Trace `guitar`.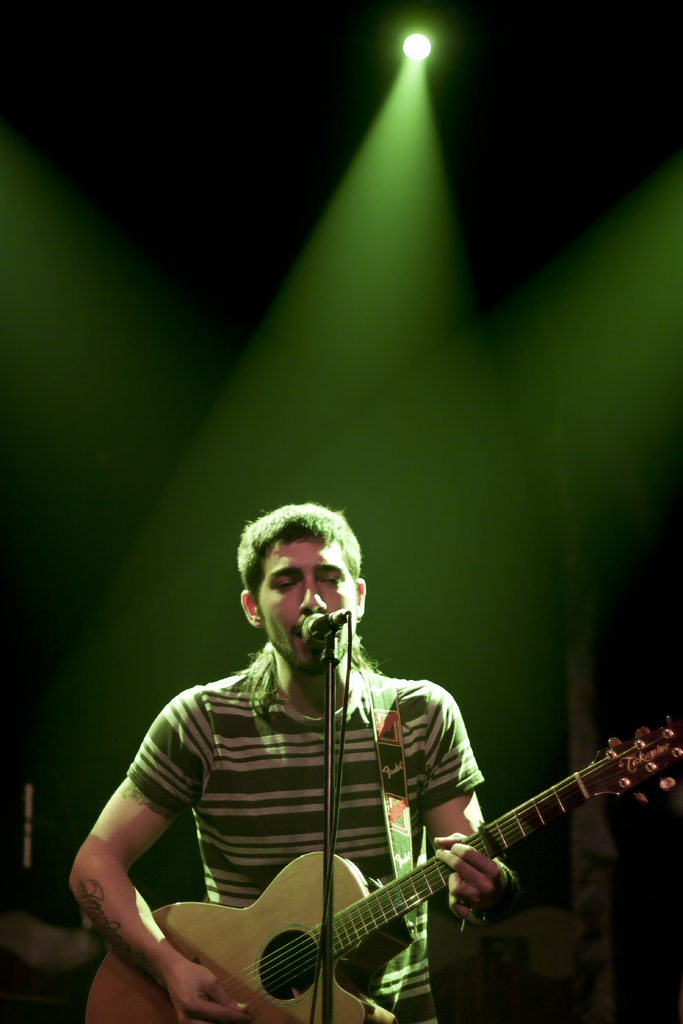
Traced to <region>83, 724, 682, 1023</region>.
